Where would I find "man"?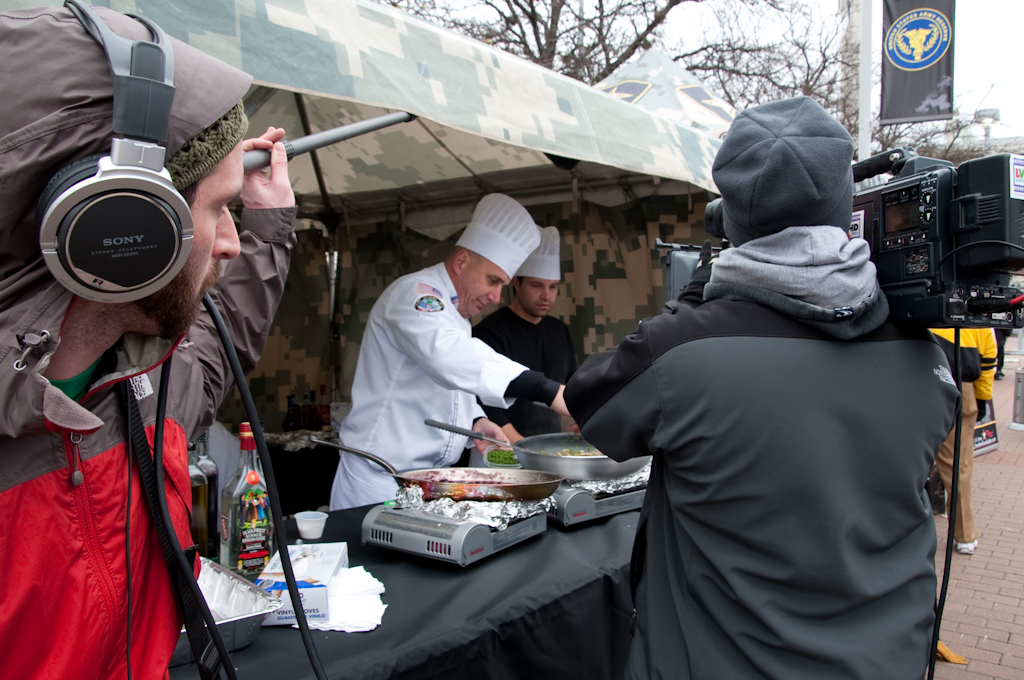
At 551/100/965/672.
